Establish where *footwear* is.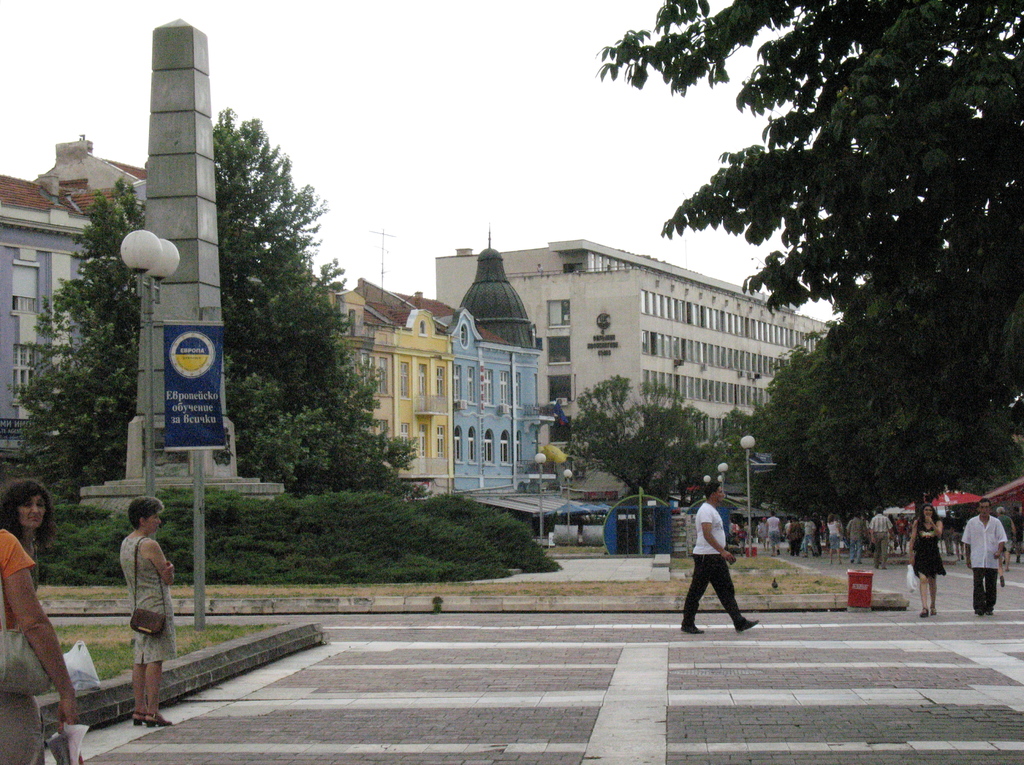
Established at 973 608 984 615.
